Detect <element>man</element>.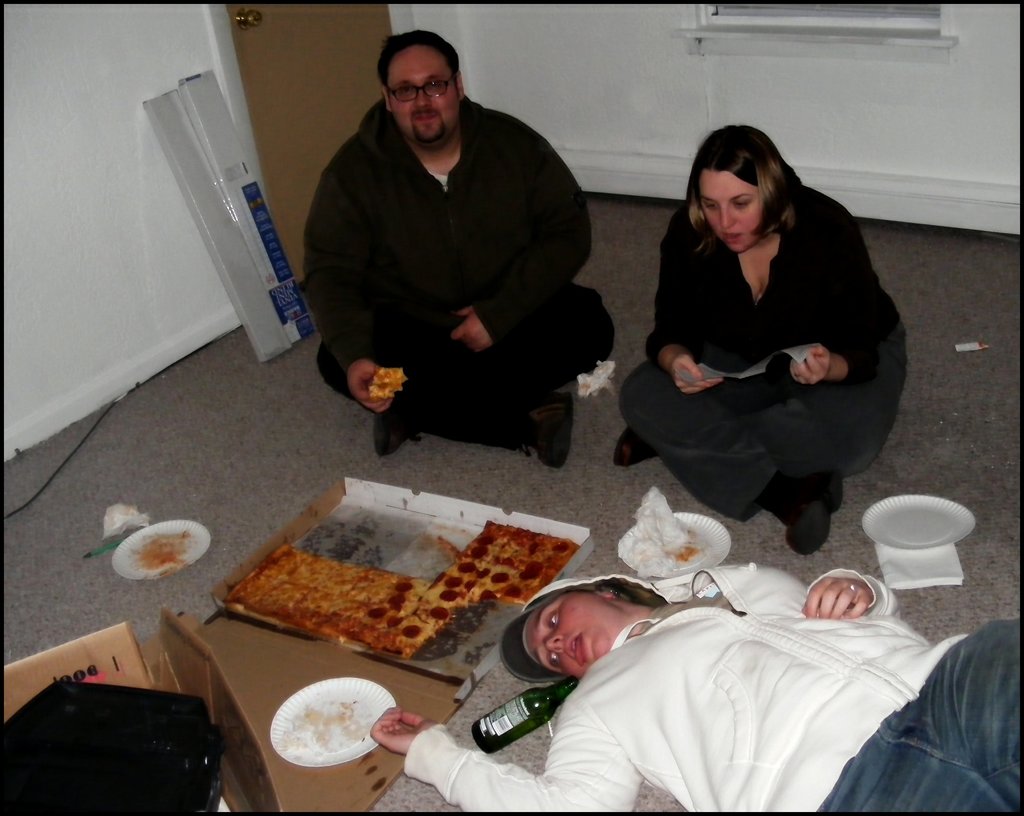
Detected at (362, 569, 1023, 815).
